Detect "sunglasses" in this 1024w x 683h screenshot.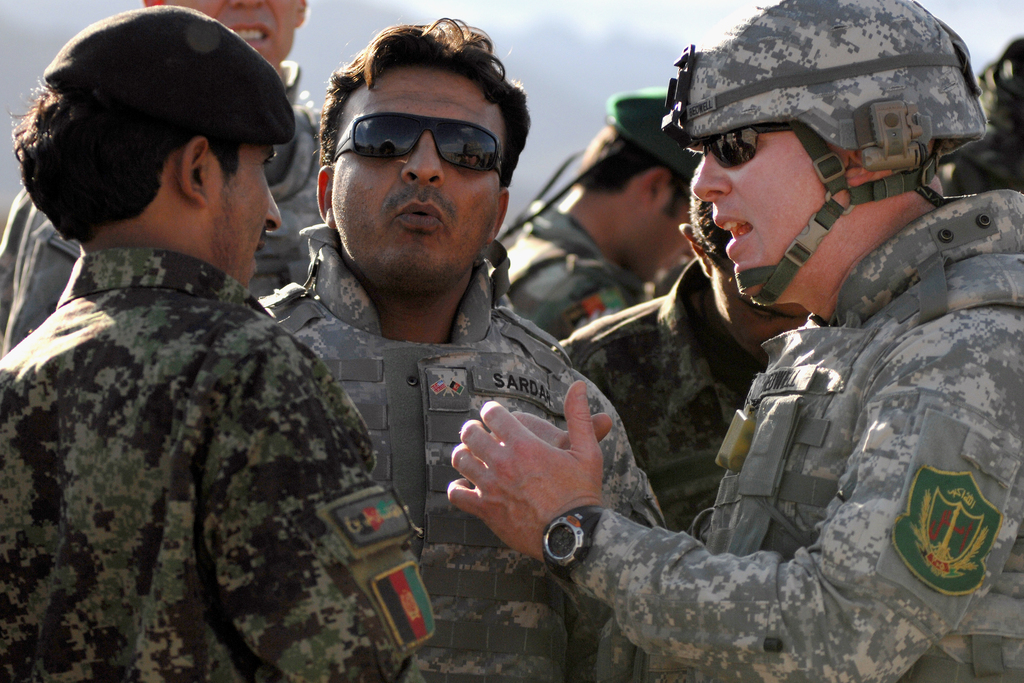
Detection: Rect(332, 110, 505, 165).
